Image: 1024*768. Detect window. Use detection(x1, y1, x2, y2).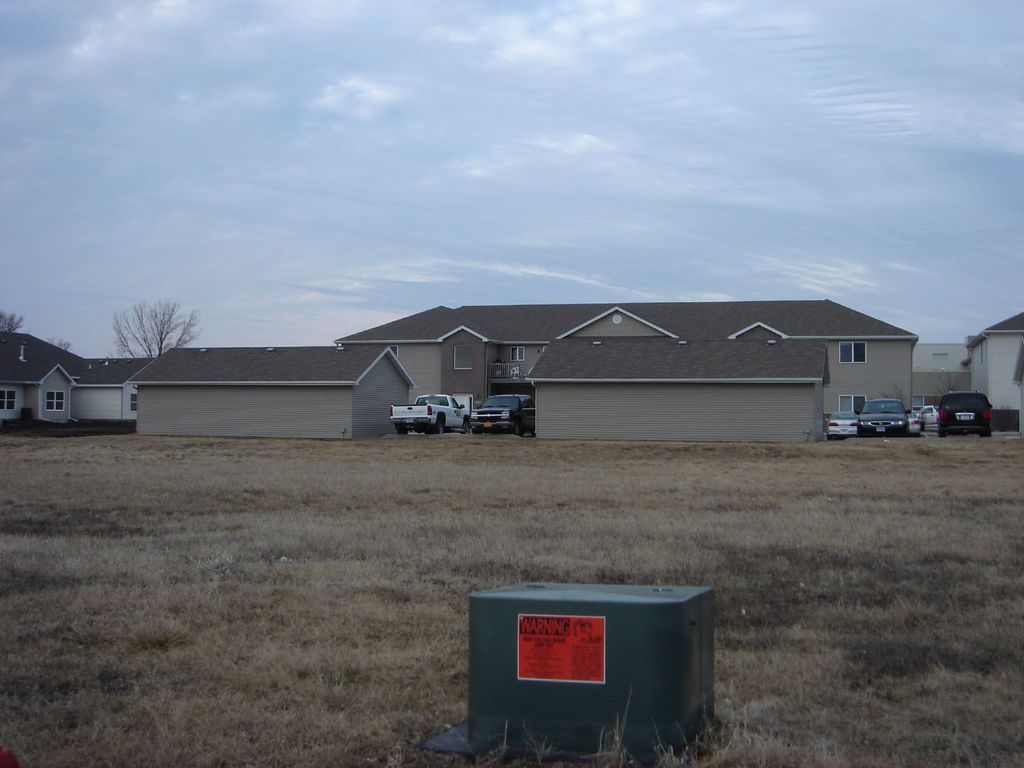
detection(934, 353, 947, 369).
